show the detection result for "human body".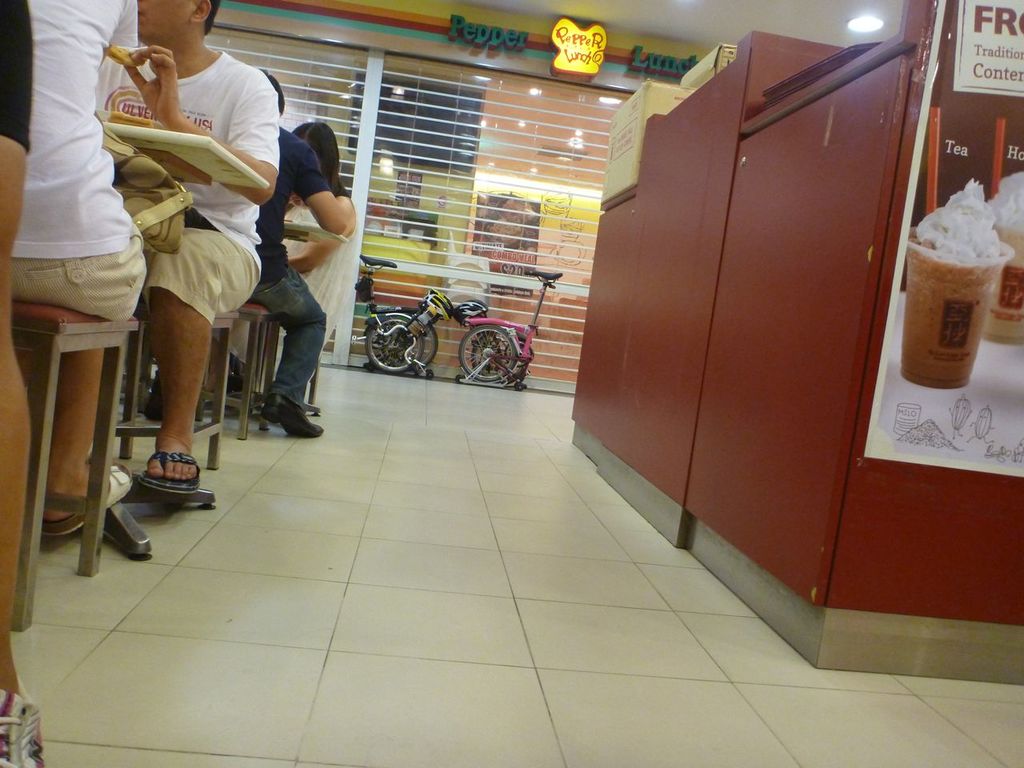
{"left": 61, "top": 0, "right": 280, "bottom": 514}.
